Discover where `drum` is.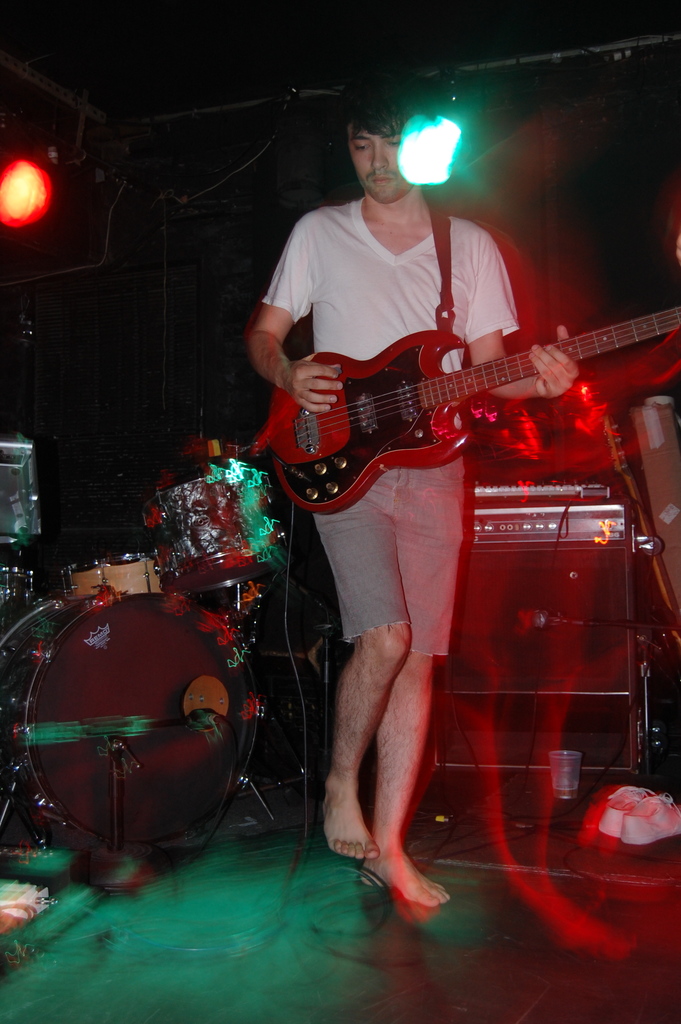
Discovered at x1=0 y1=544 x2=275 y2=899.
